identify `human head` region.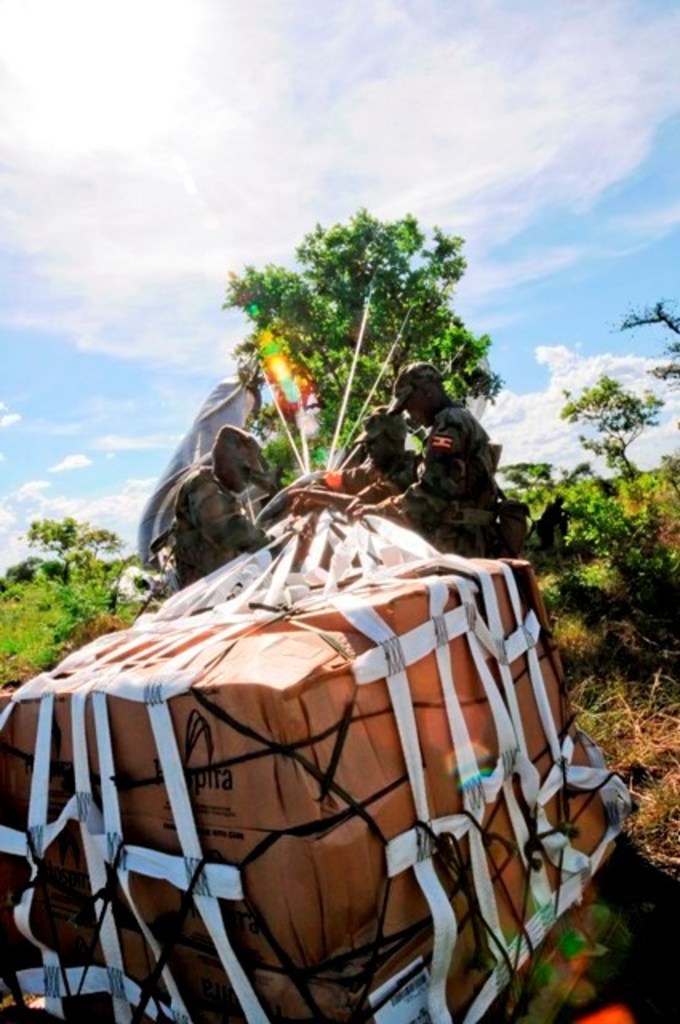
Region: BBox(389, 363, 467, 434).
